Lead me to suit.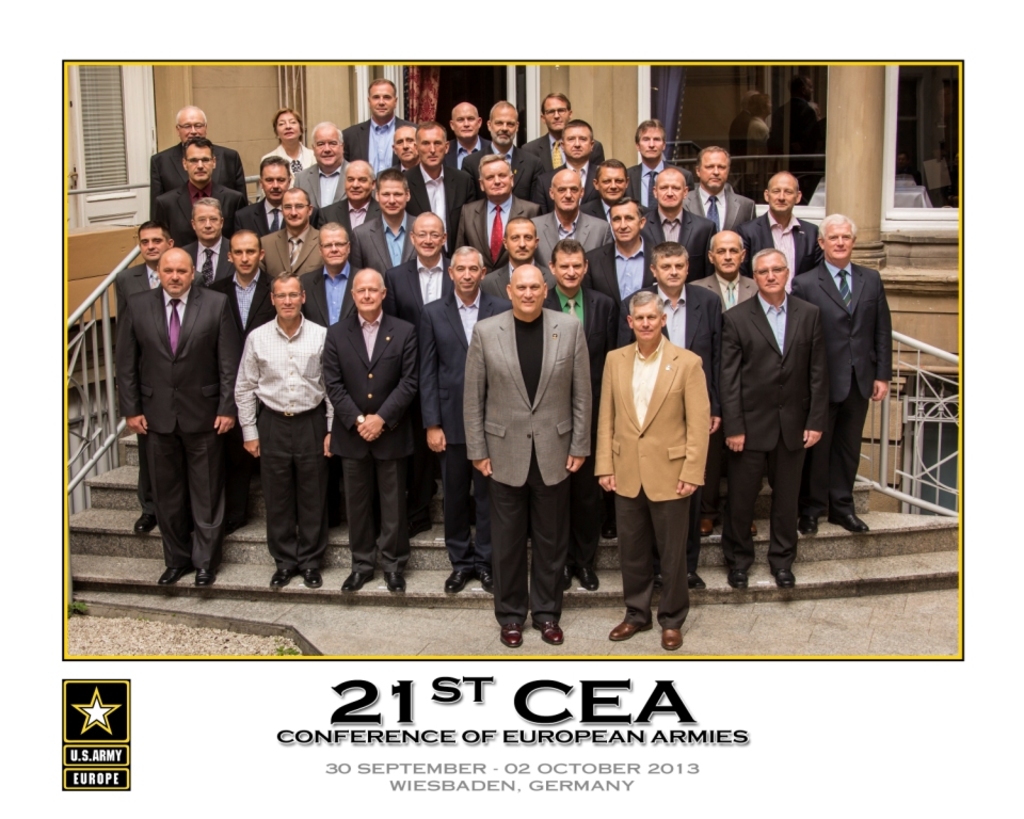
Lead to select_region(698, 270, 765, 306).
